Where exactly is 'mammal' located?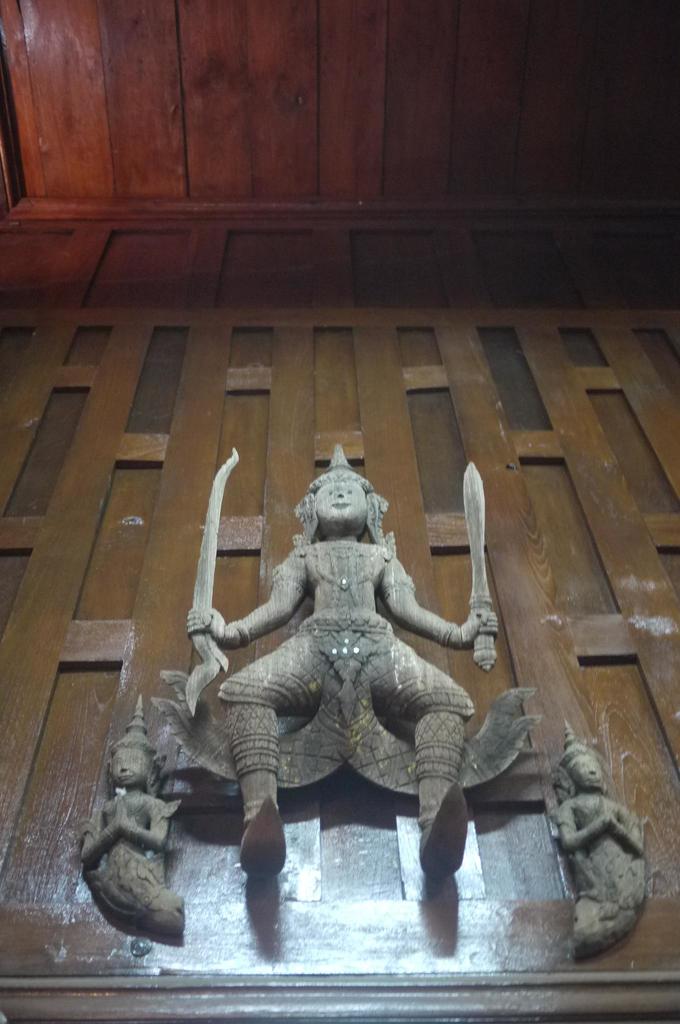
Its bounding box is (133, 495, 503, 880).
